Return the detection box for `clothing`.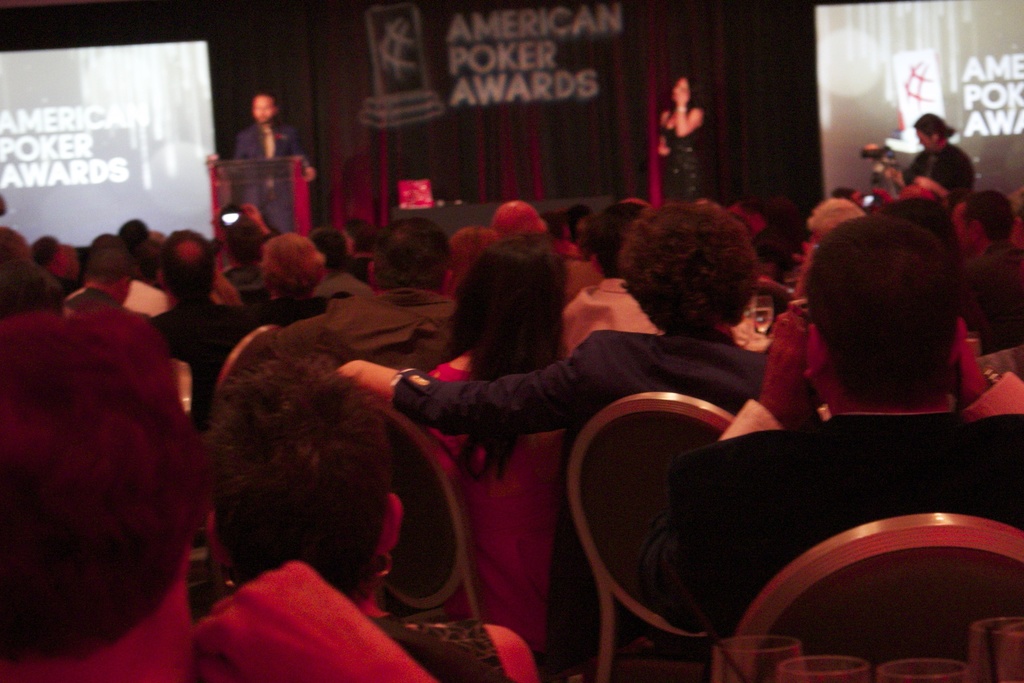
detection(149, 293, 269, 428).
